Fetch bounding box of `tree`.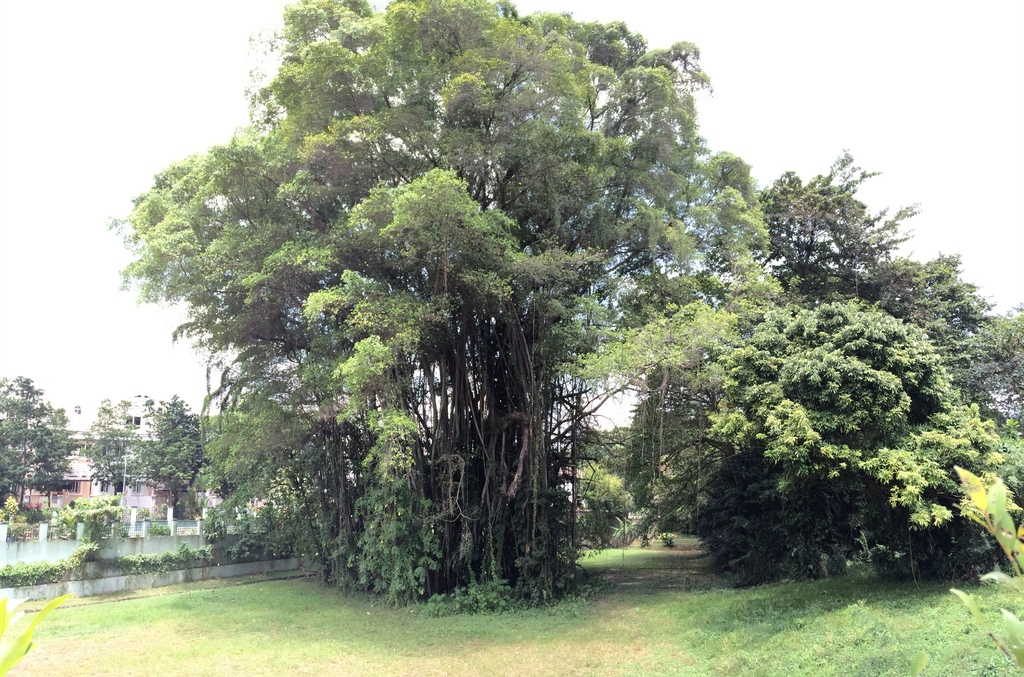
Bbox: {"left": 0, "top": 0, "right": 1023, "bottom": 610}.
